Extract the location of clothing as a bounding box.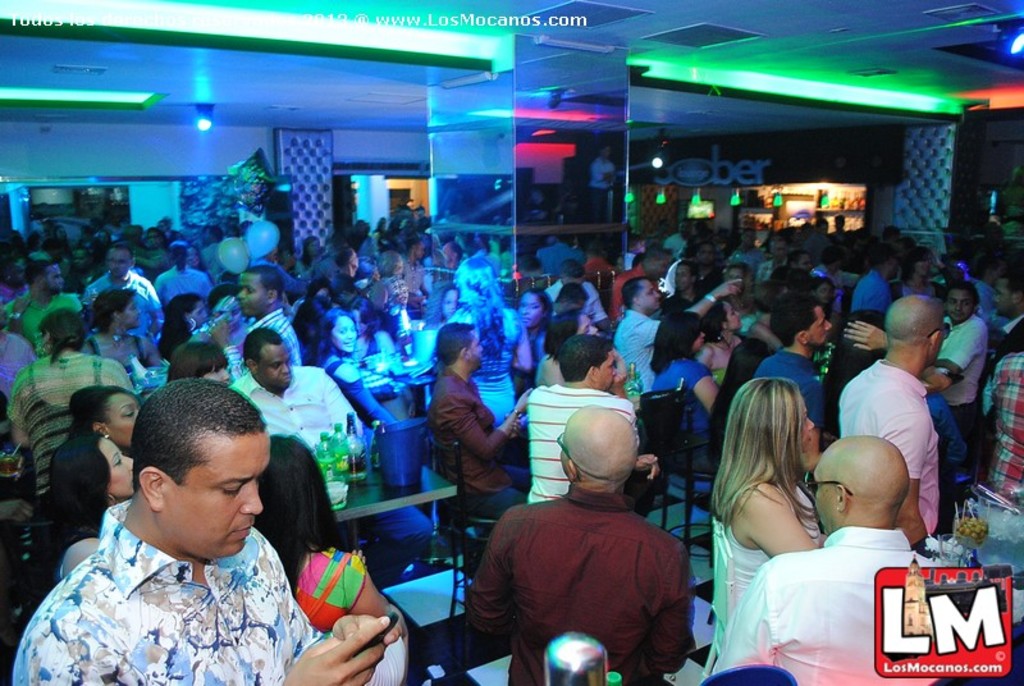
Rect(330, 367, 396, 424).
